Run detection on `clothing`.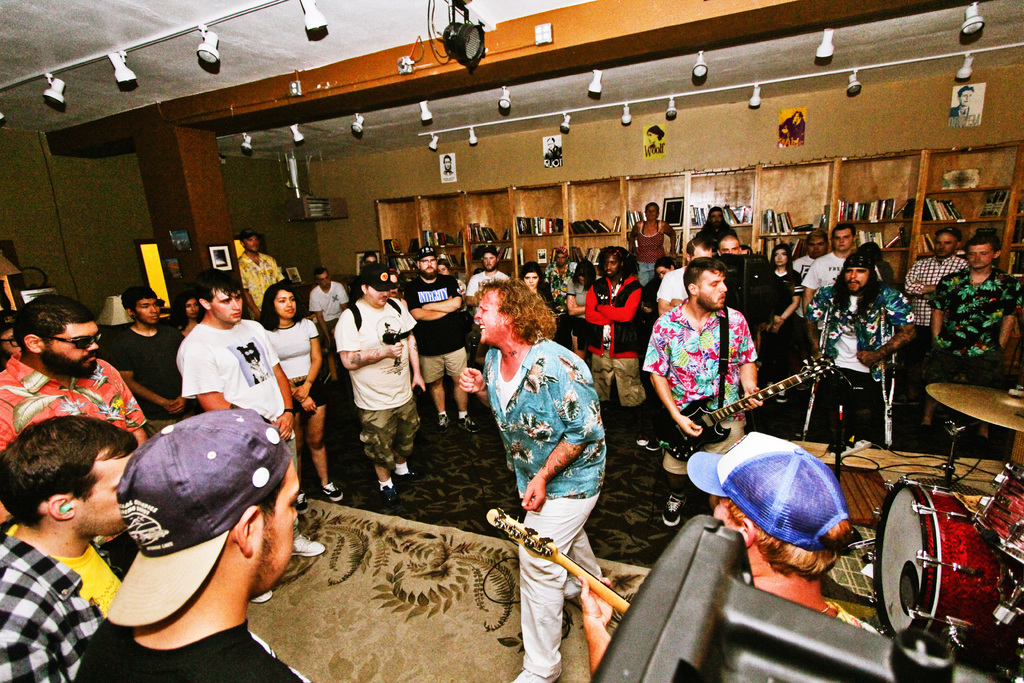
Result: [left=236, top=243, right=285, bottom=322].
